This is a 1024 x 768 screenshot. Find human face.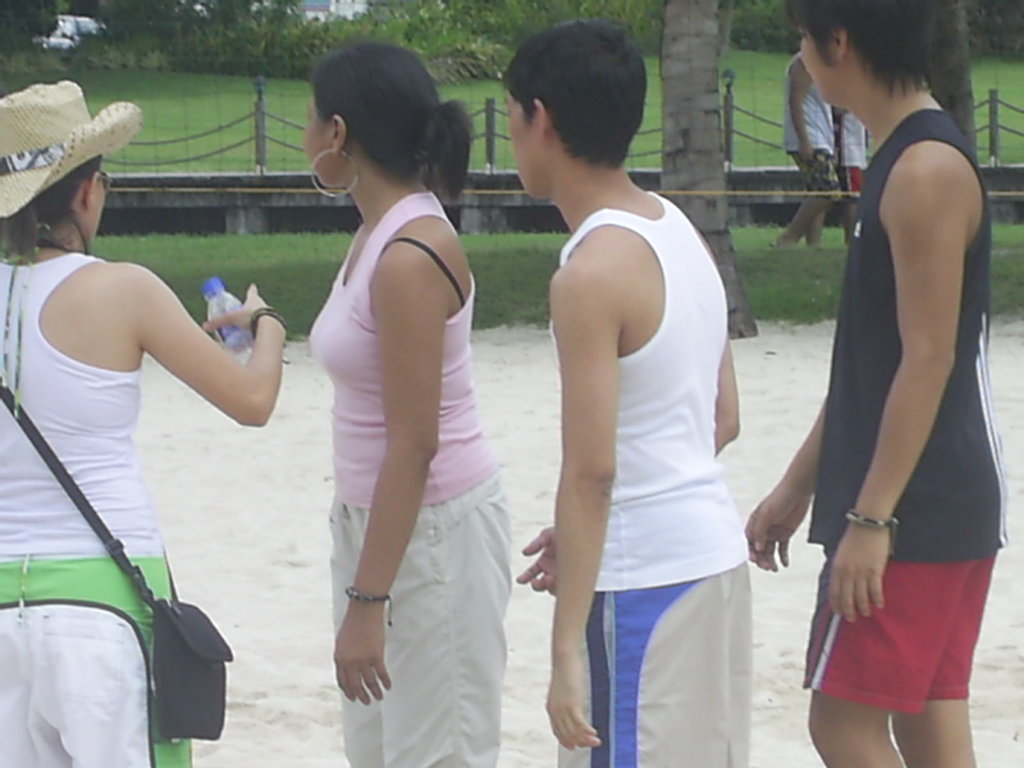
Bounding box: pyautogui.locateOnScreen(89, 177, 104, 244).
